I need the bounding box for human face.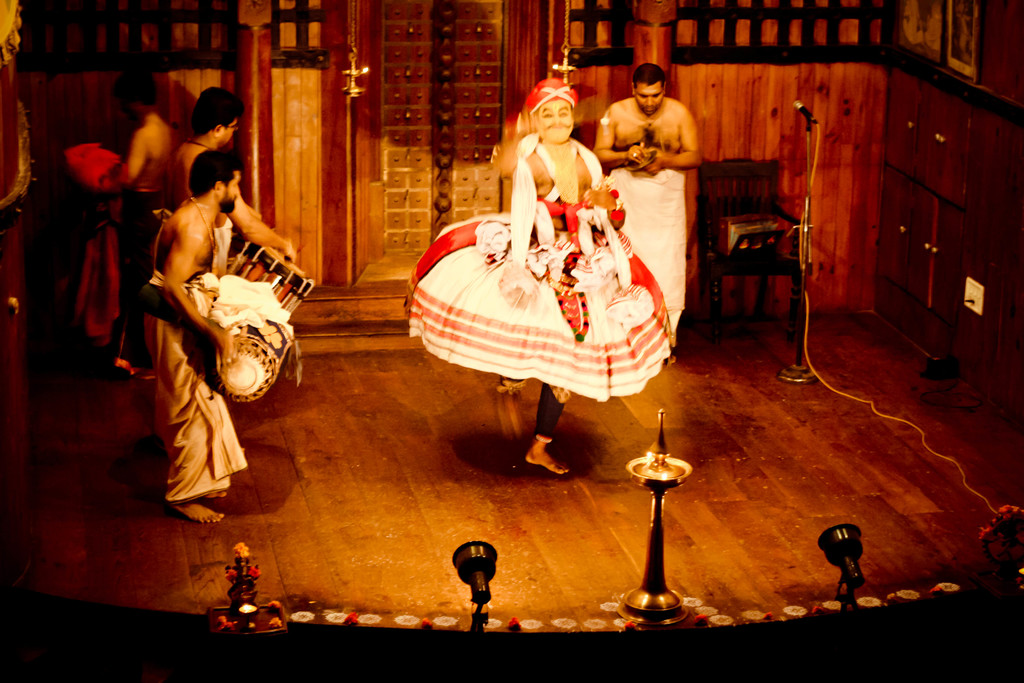
Here it is: region(223, 174, 241, 213).
